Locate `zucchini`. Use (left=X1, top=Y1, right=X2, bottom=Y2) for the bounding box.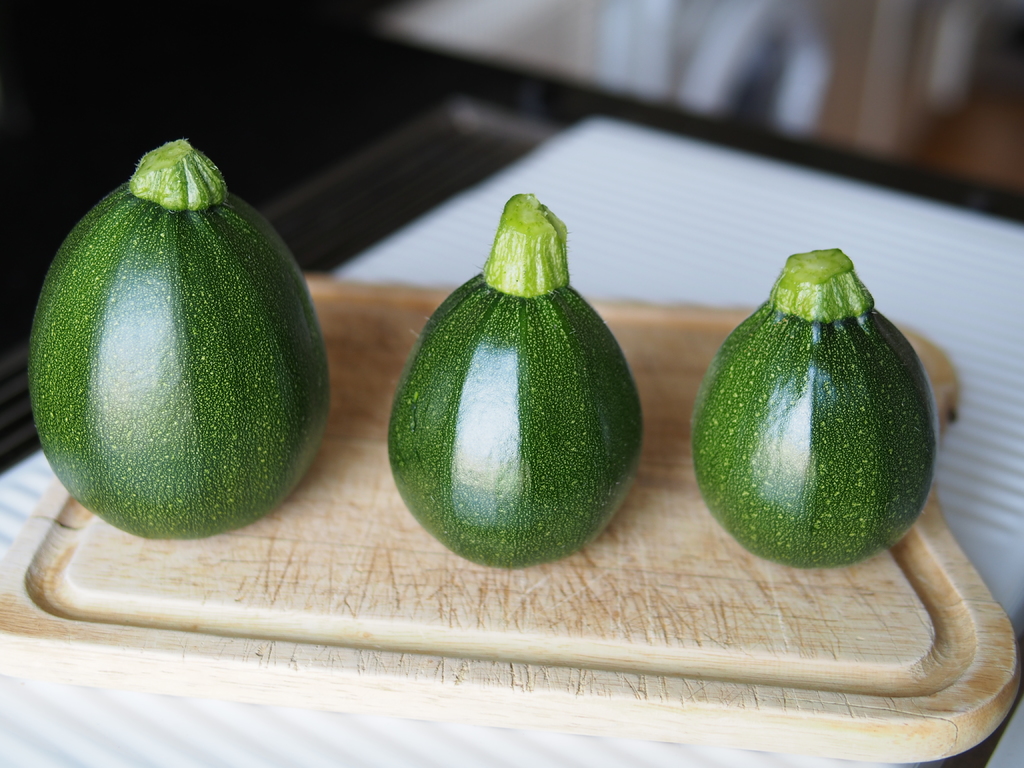
(left=19, top=127, right=322, bottom=536).
